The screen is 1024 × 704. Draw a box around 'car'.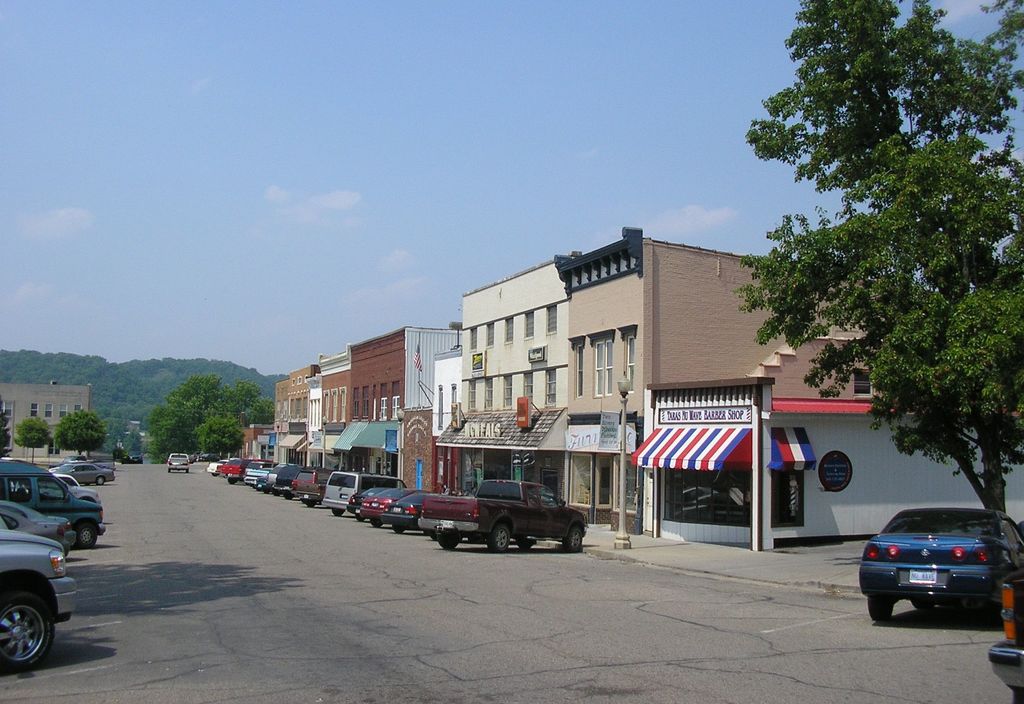
(40,473,105,503).
